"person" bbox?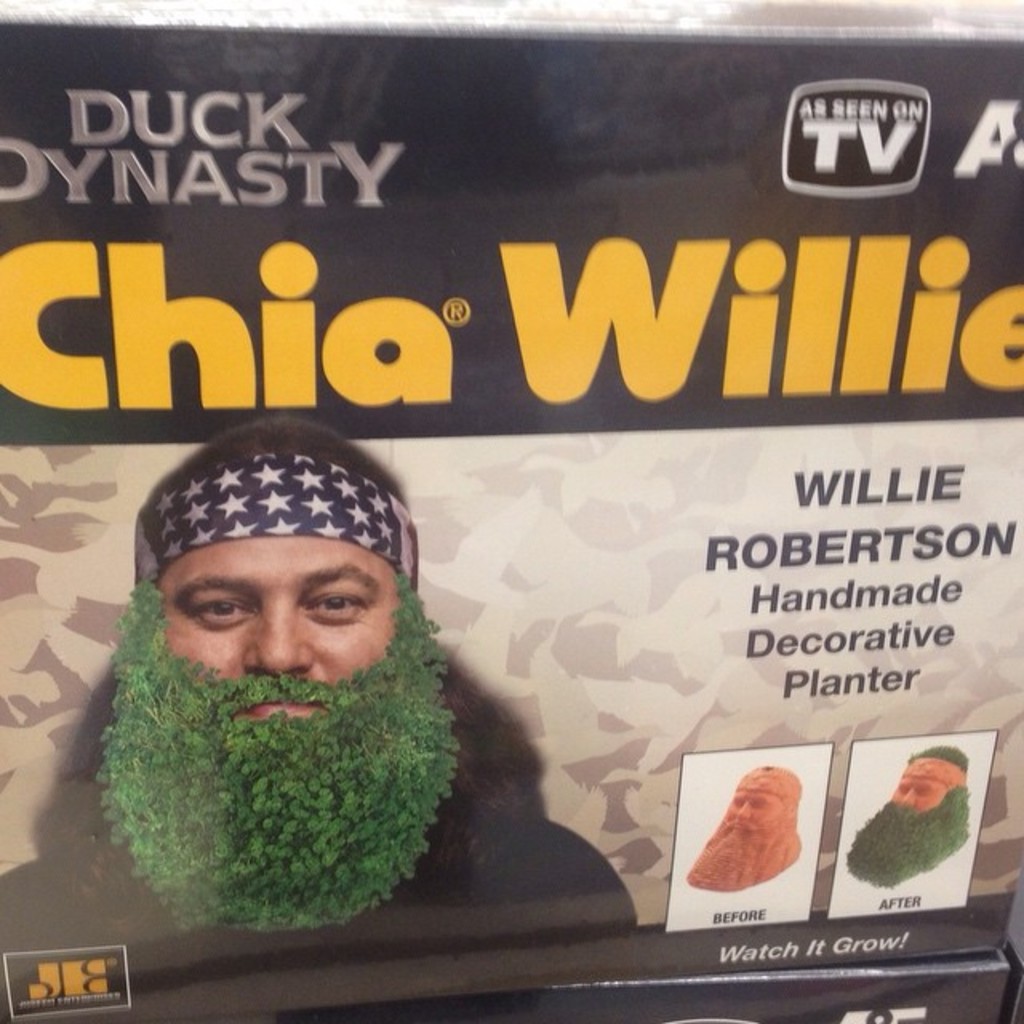
bbox=[843, 749, 966, 896]
